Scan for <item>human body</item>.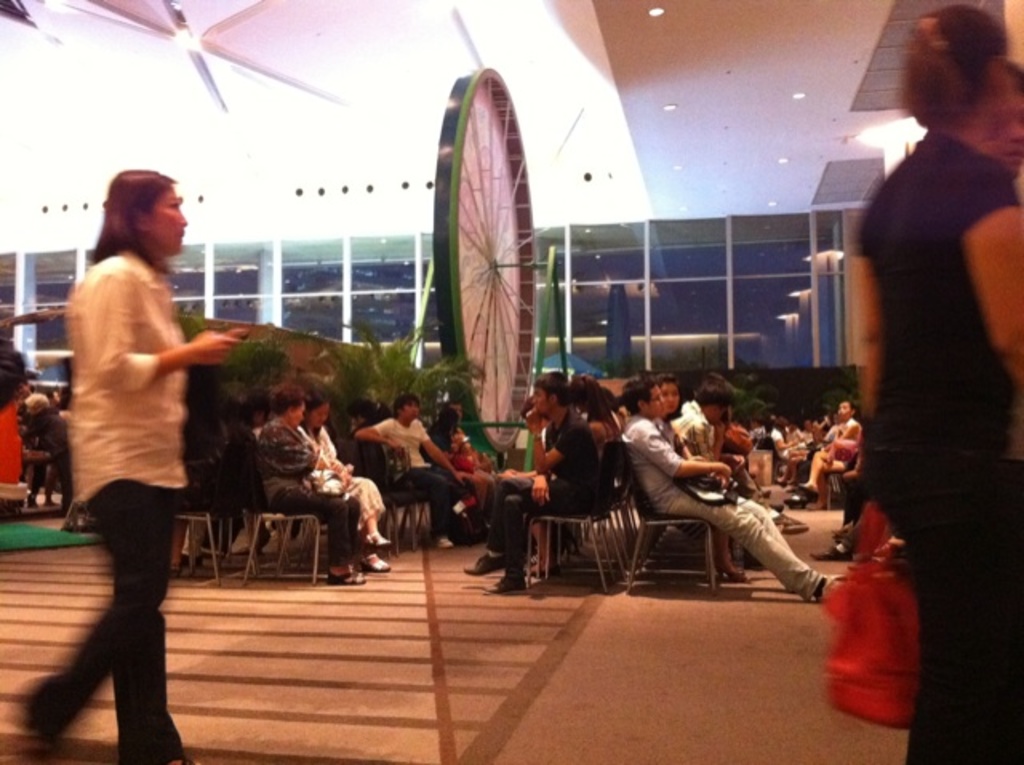
Scan result: (x1=658, y1=400, x2=741, y2=626).
